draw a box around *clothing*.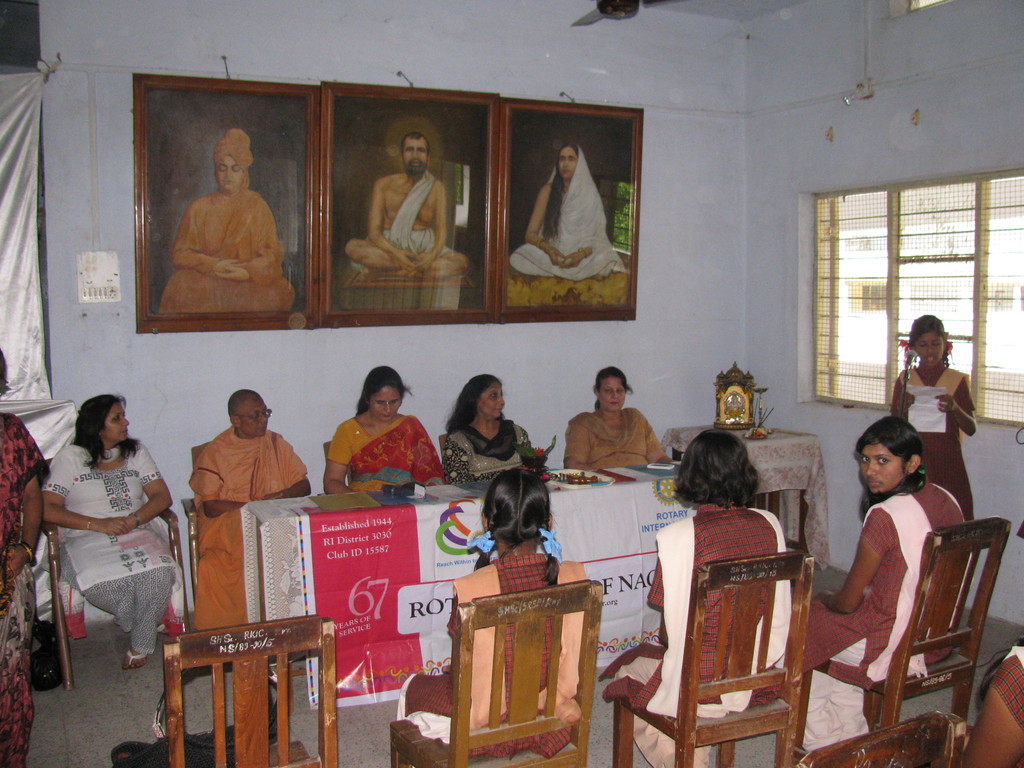
(left=40, top=434, right=177, bottom=653).
